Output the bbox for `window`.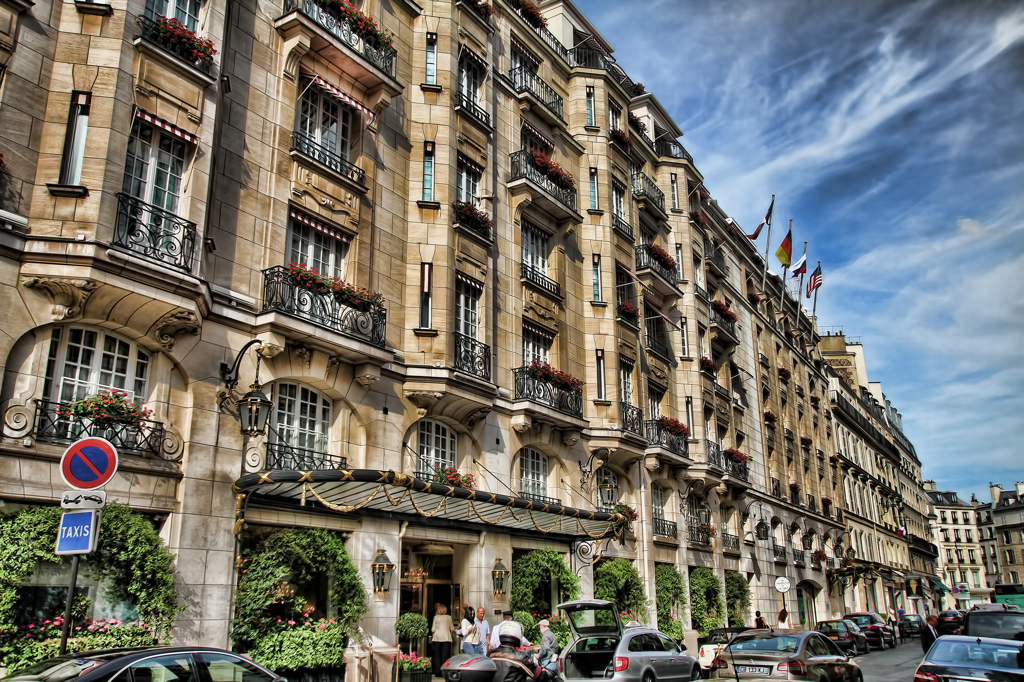
detection(519, 448, 551, 499).
